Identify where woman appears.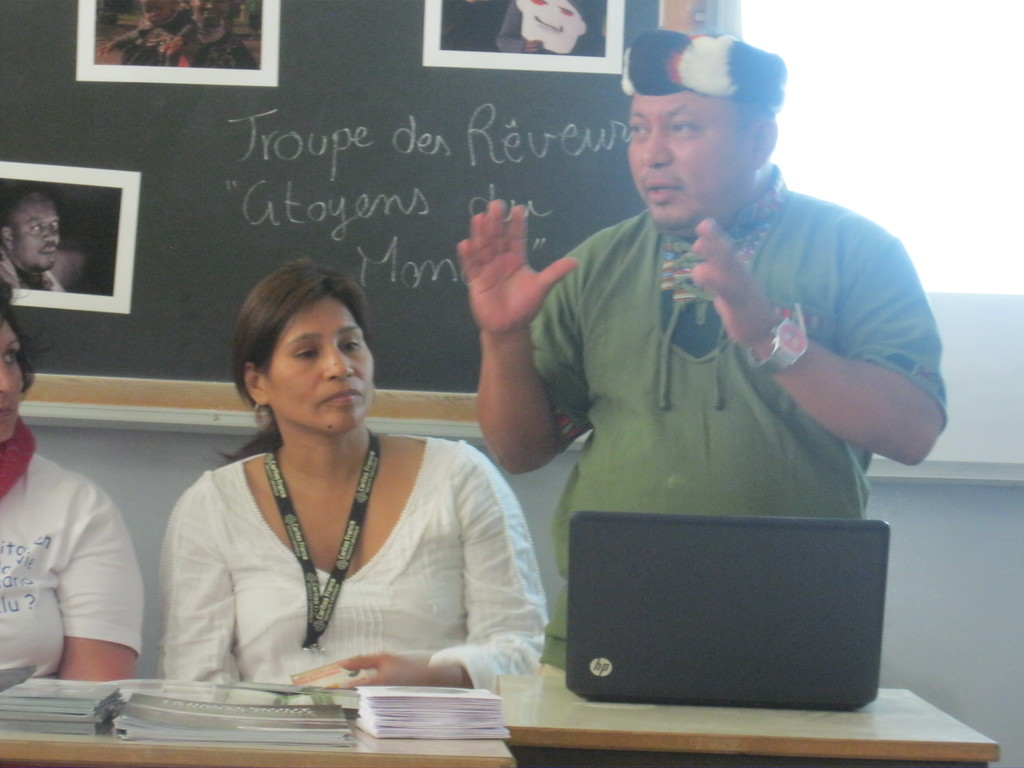
Appears at left=0, top=285, right=144, bottom=685.
